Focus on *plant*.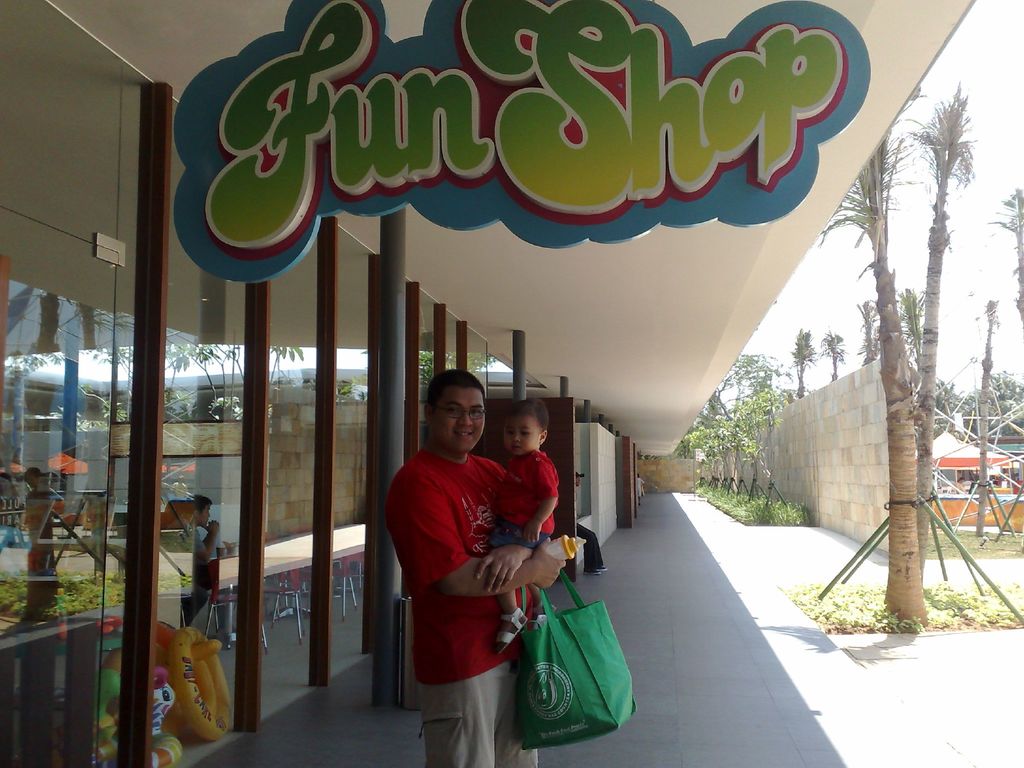
Focused at <region>916, 579, 1022, 639</region>.
